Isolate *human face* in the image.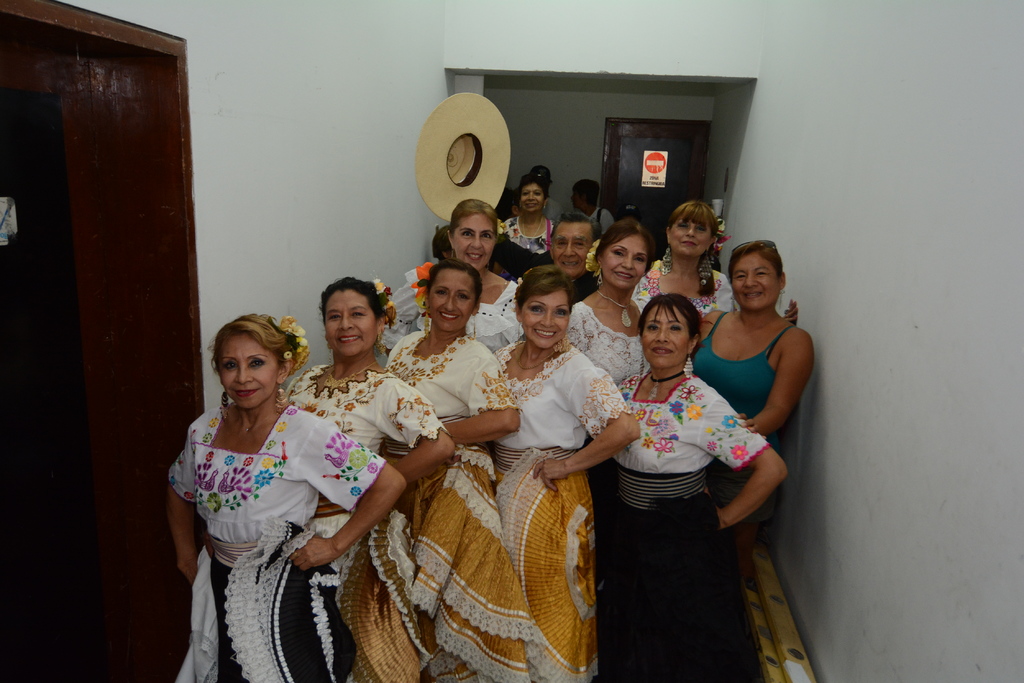
Isolated region: Rect(426, 269, 478, 332).
